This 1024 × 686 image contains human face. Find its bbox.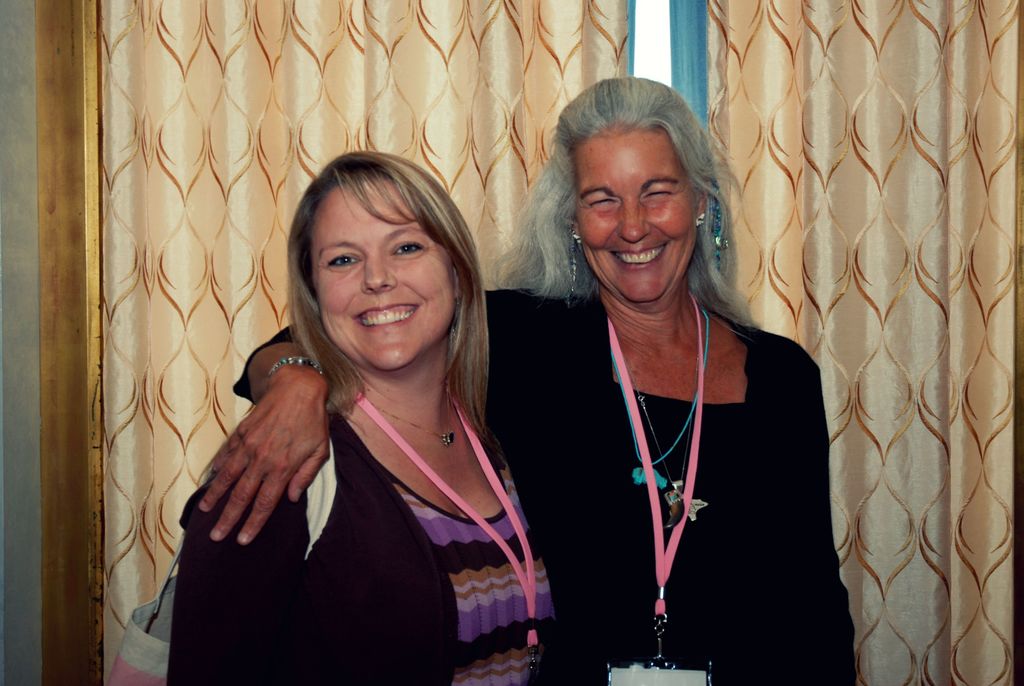
(306, 188, 451, 368).
